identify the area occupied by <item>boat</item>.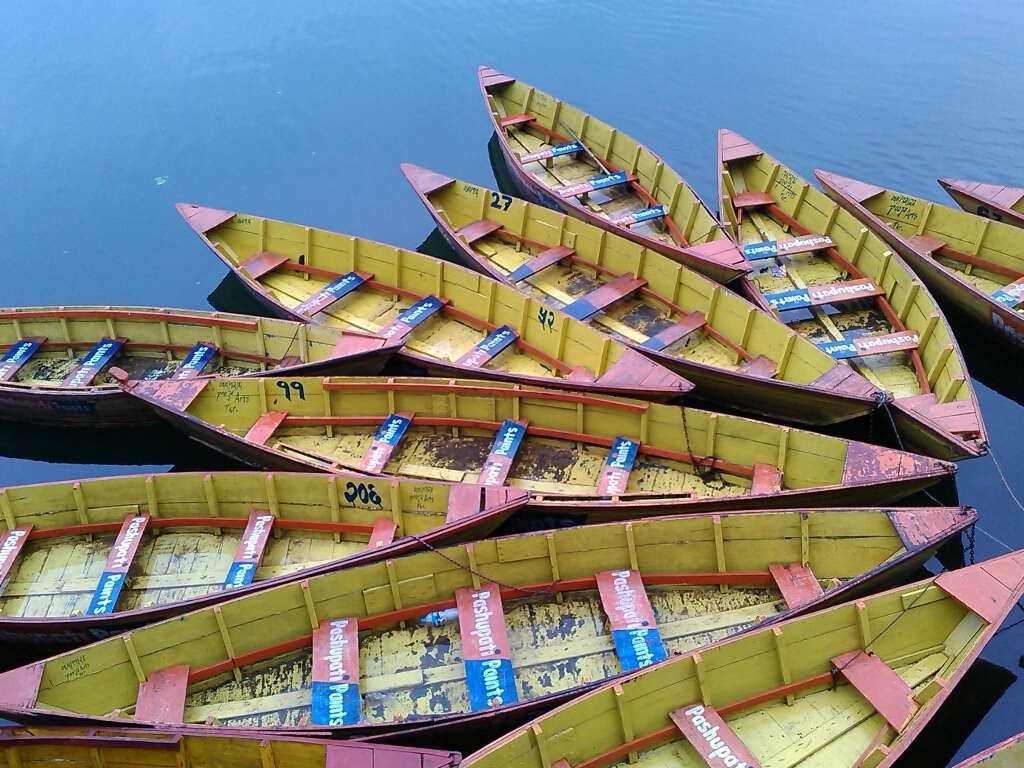
Area: bbox=[477, 63, 753, 287].
